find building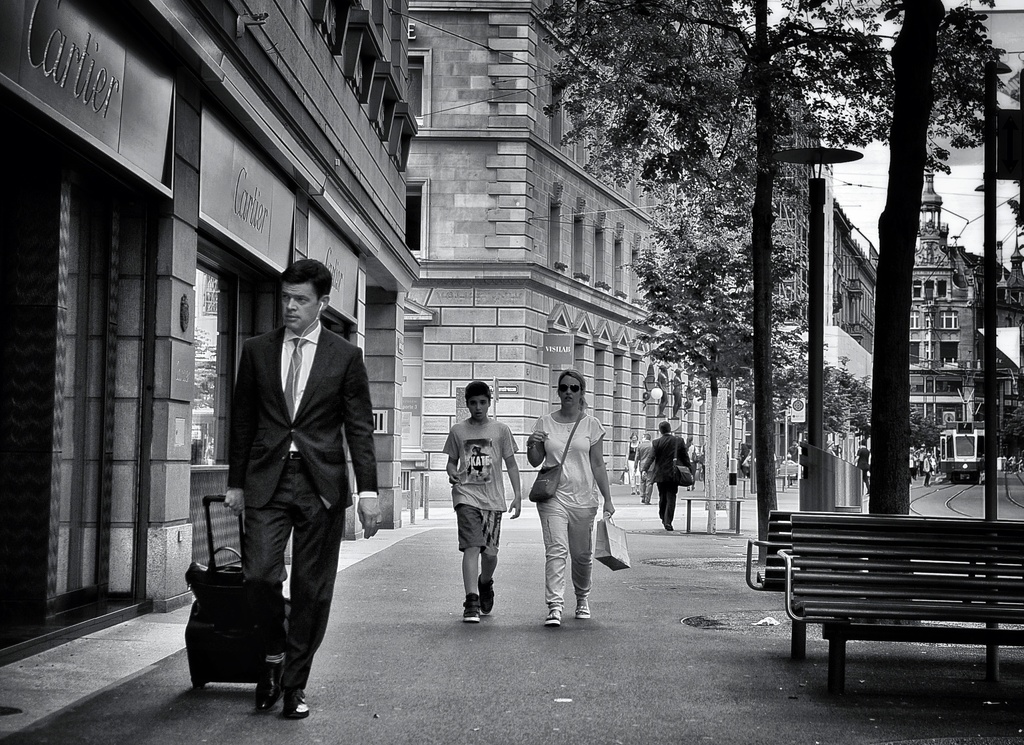
<box>0,10,410,669</box>
